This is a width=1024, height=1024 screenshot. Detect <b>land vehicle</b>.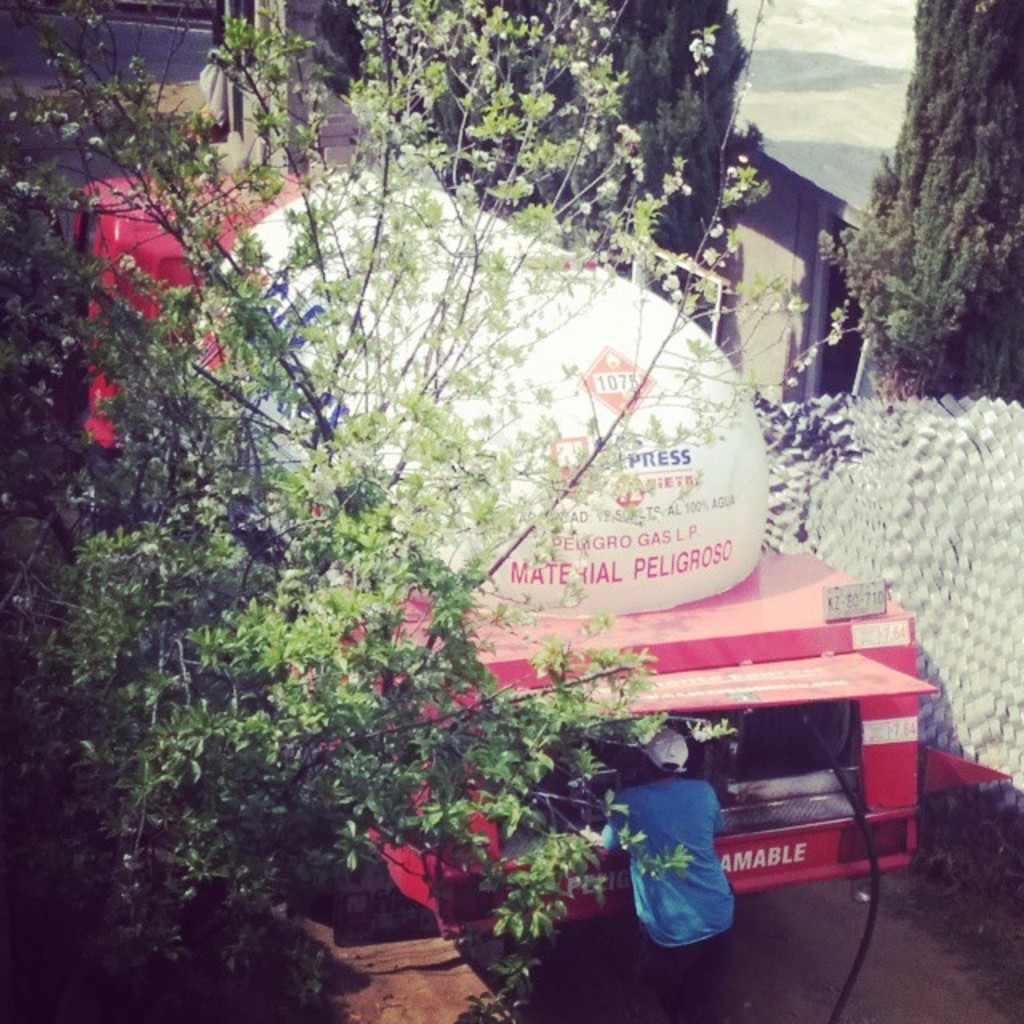
rect(56, 162, 1013, 952).
